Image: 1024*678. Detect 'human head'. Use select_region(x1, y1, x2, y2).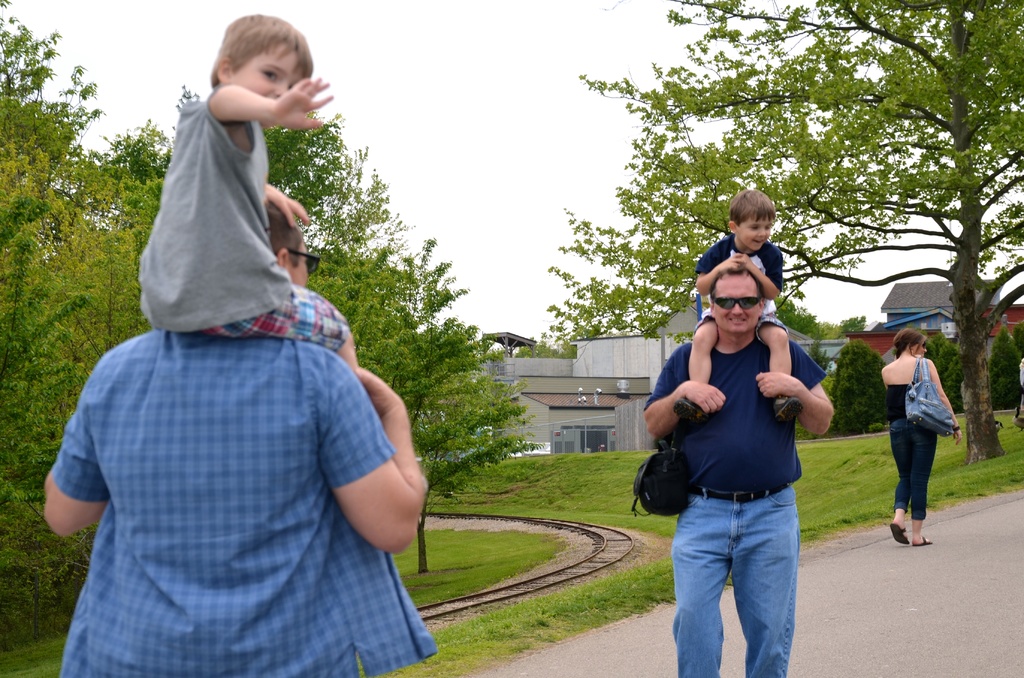
select_region(709, 266, 764, 336).
